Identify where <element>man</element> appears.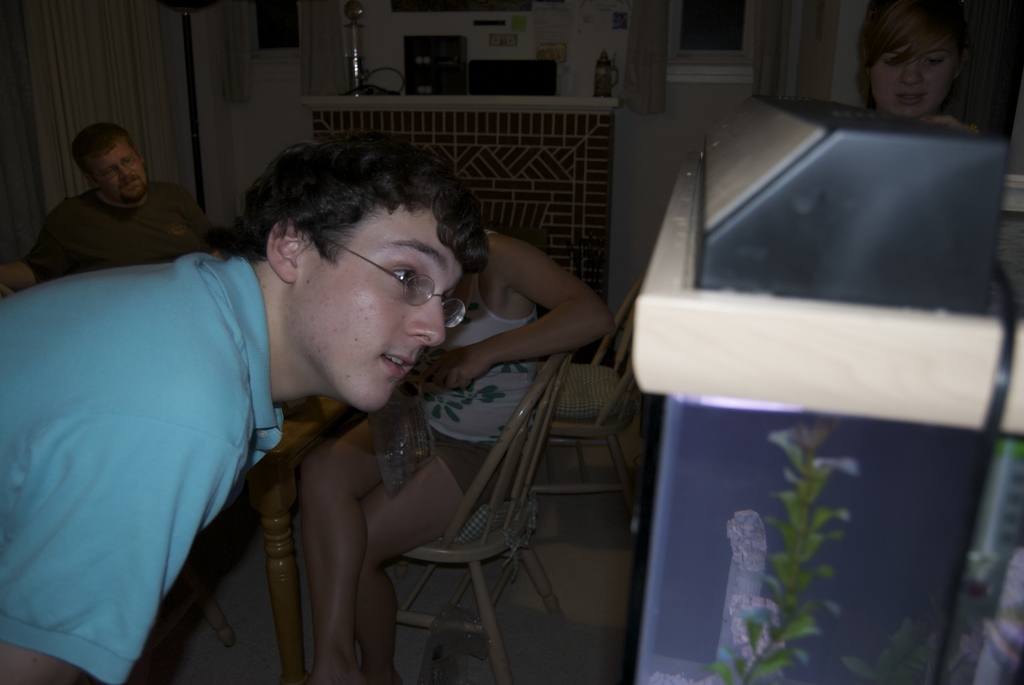
Appears at box(16, 128, 226, 269).
